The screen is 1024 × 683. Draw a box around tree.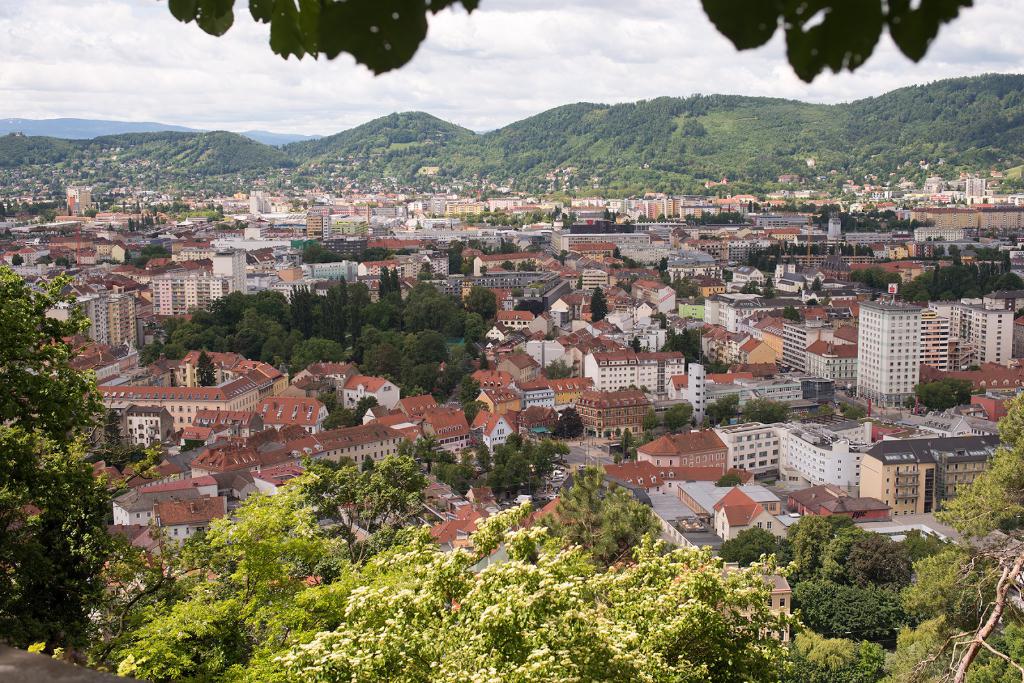
[801, 295, 820, 307].
